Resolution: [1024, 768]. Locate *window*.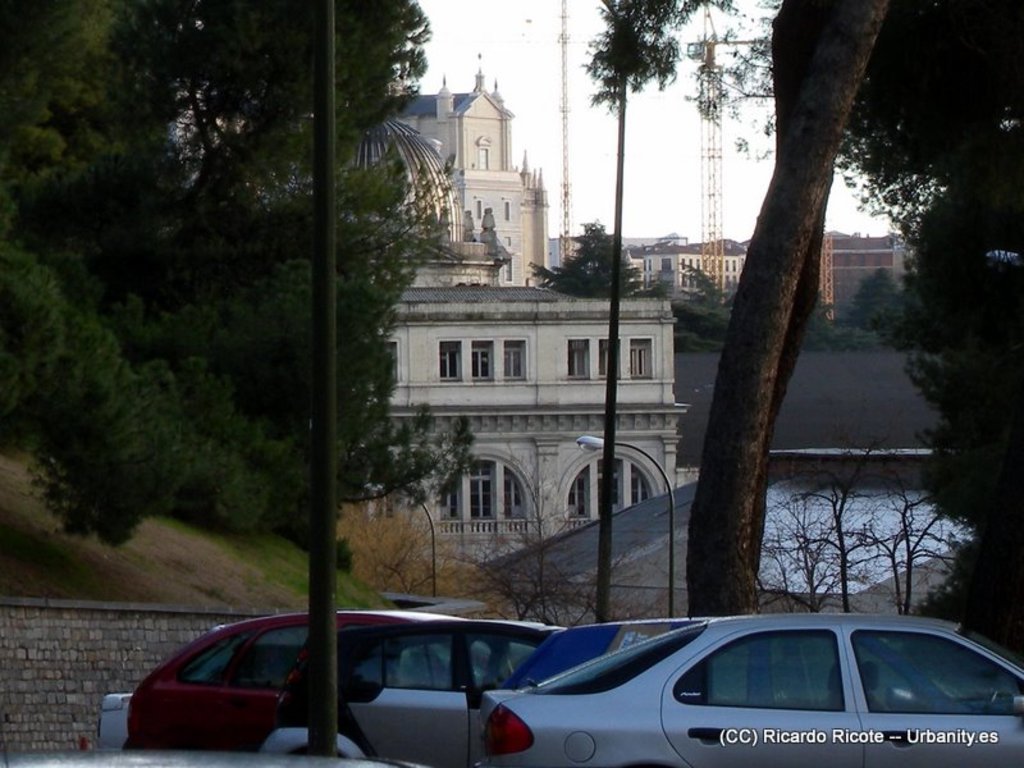
select_region(438, 456, 524, 540).
